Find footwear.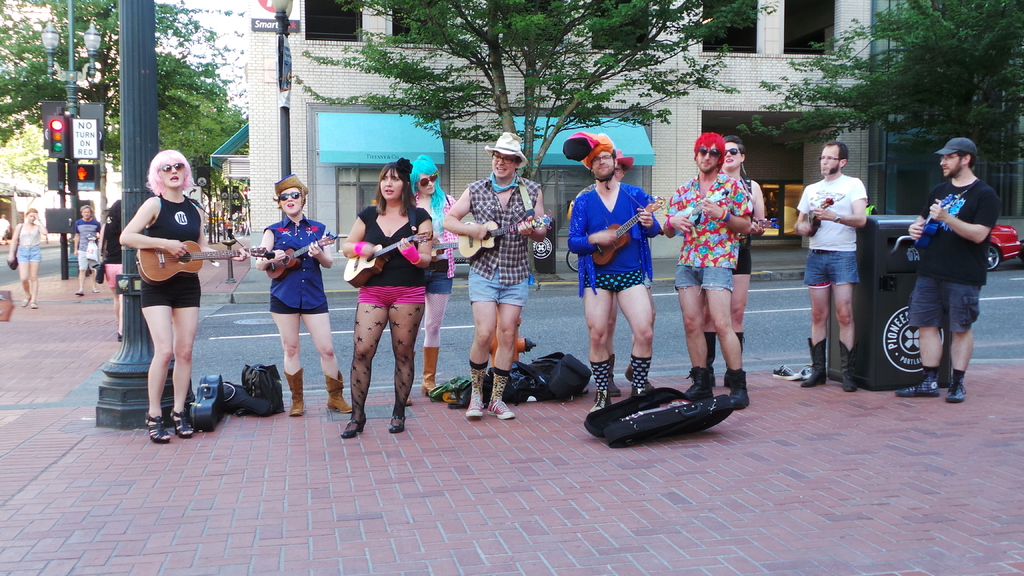
<region>140, 413, 171, 444</region>.
